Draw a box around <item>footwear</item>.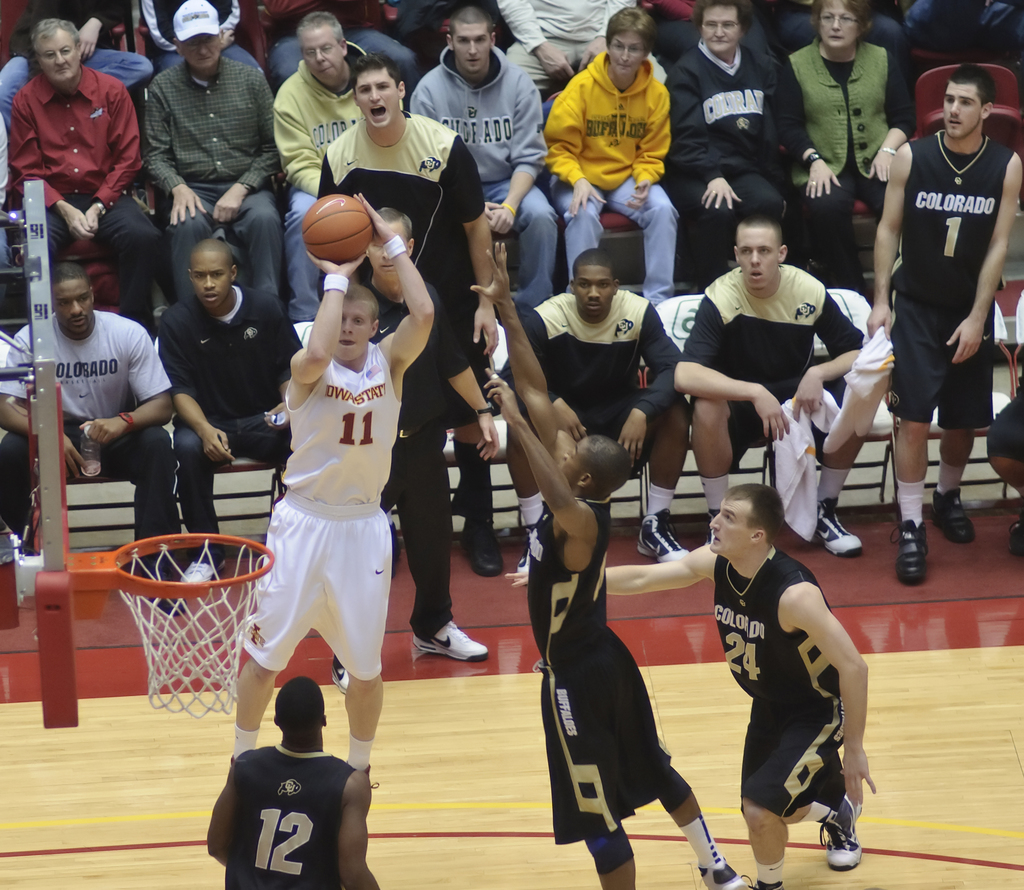
893,517,928,583.
